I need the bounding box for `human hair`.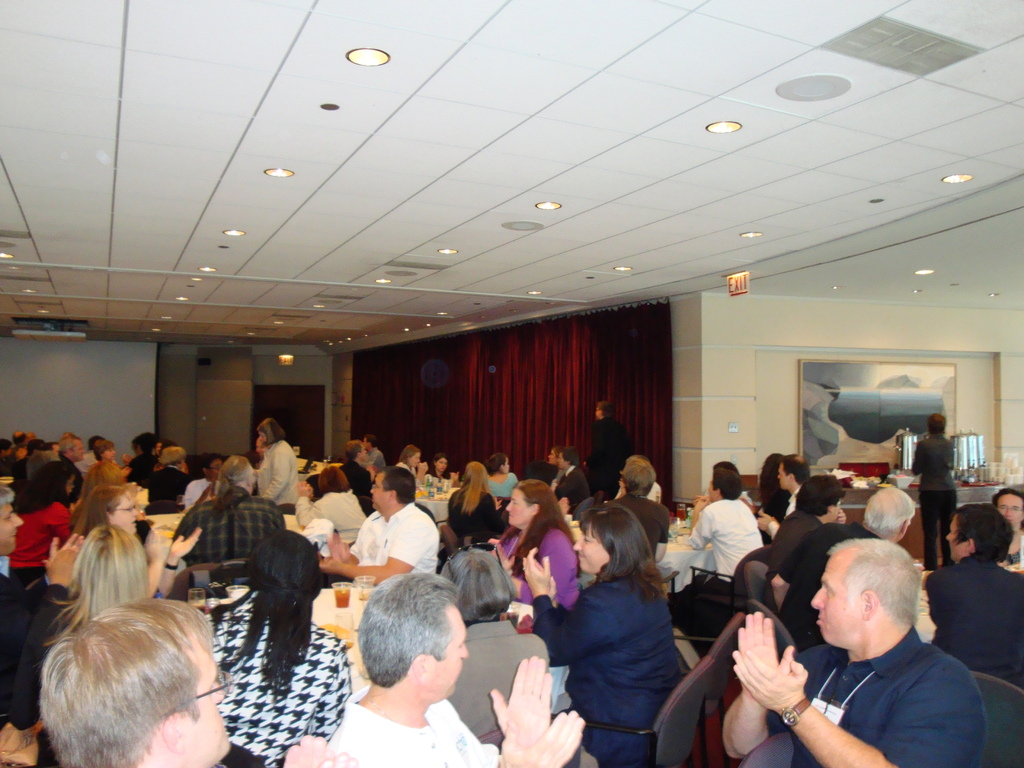
Here it is: [82, 460, 123, 502].
